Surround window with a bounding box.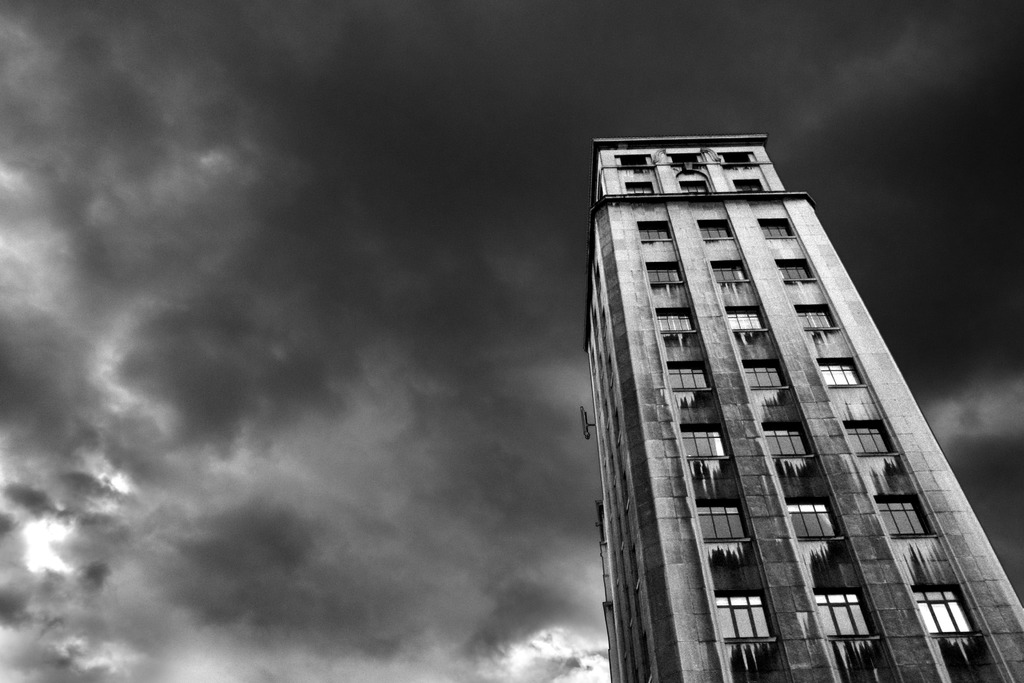
[635,221,676,245].
